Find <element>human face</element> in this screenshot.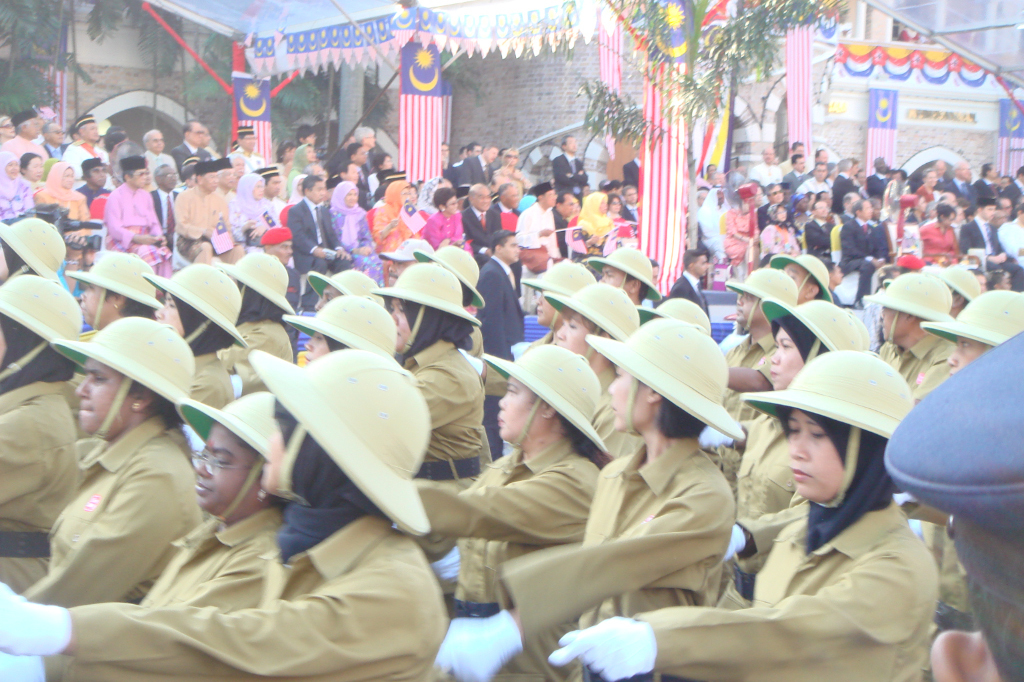
The bounding box for <element>human face</element> is (257,423,287,490).
